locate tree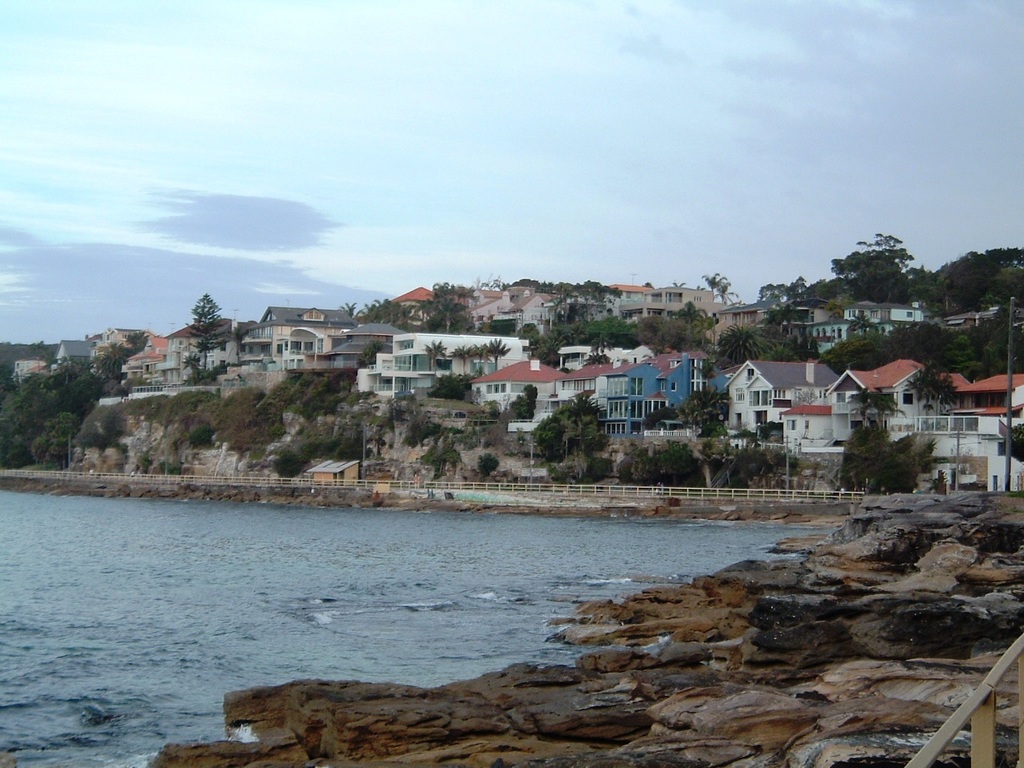
[x1=834, y1=221, x2=938, y2=302]
